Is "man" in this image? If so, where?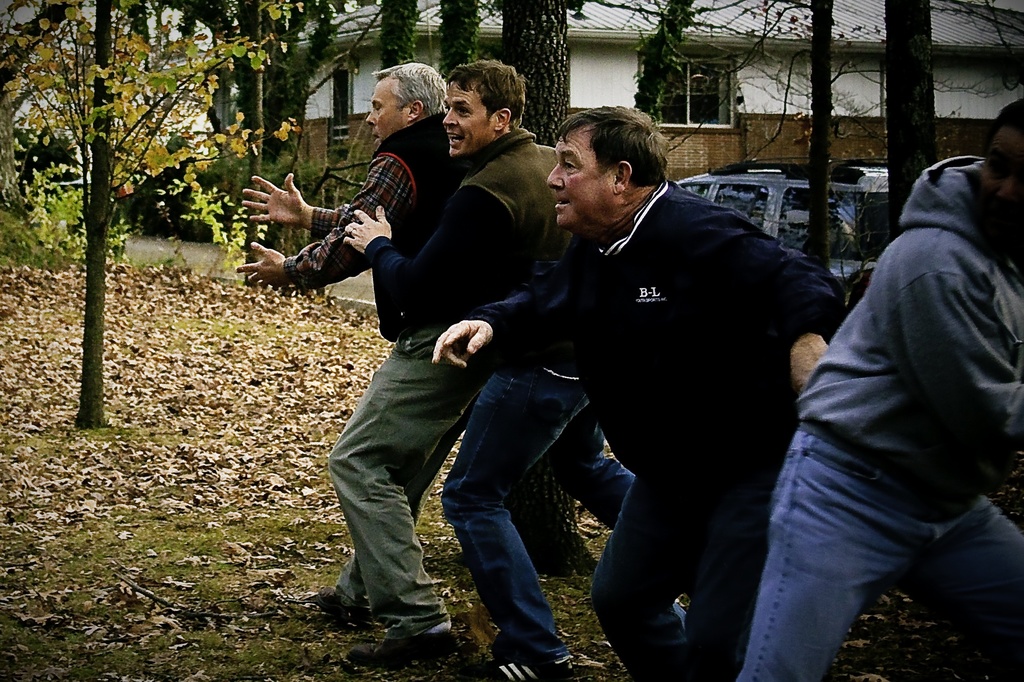
Yes, at {"left": 512, "top": 74, "right": 867, "bottom": 664}.
